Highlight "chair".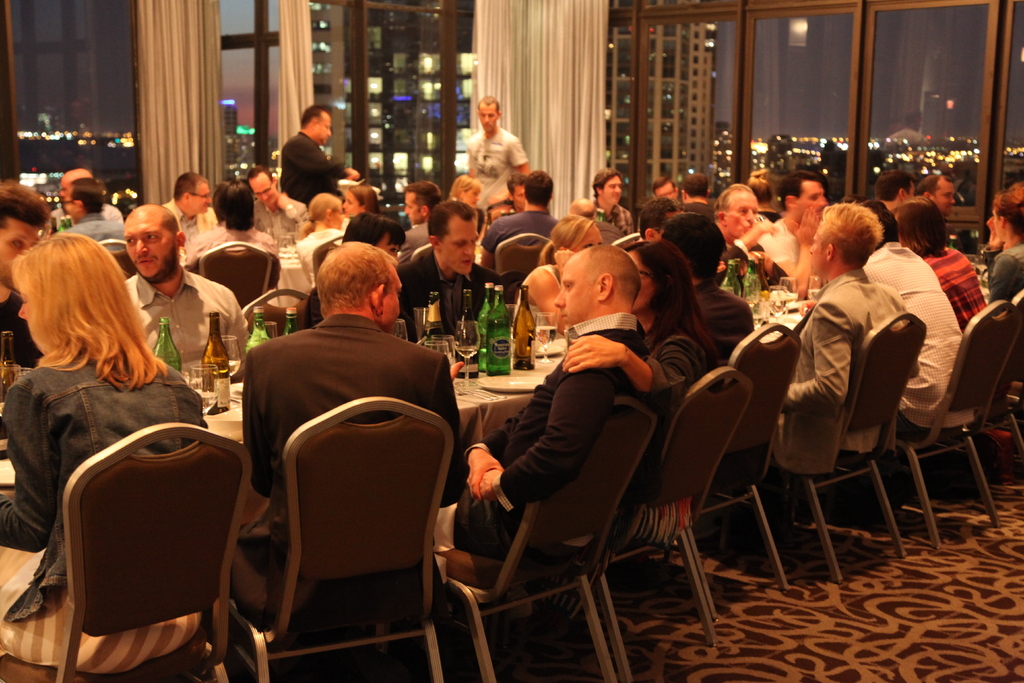
Highlighted region: {"x1": 245, "y1": 390, "x2": 458, "y2": 667}.
